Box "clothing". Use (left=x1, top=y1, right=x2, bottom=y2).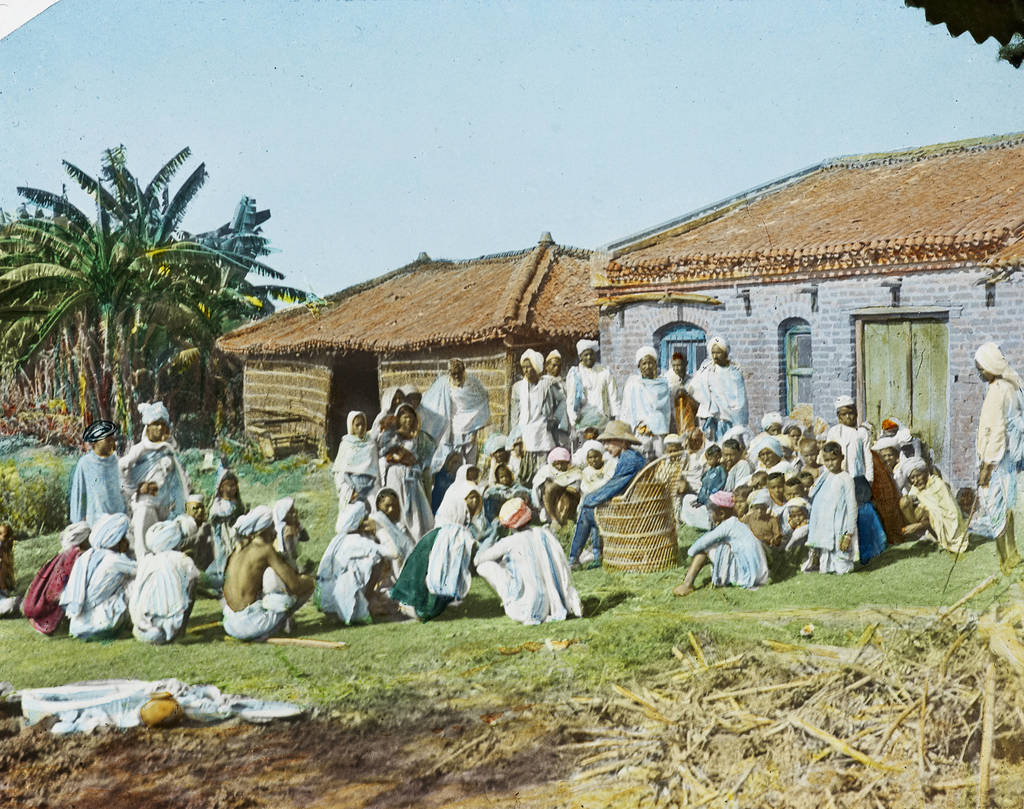
(left=260, top=497, right=303, bottom=593).
